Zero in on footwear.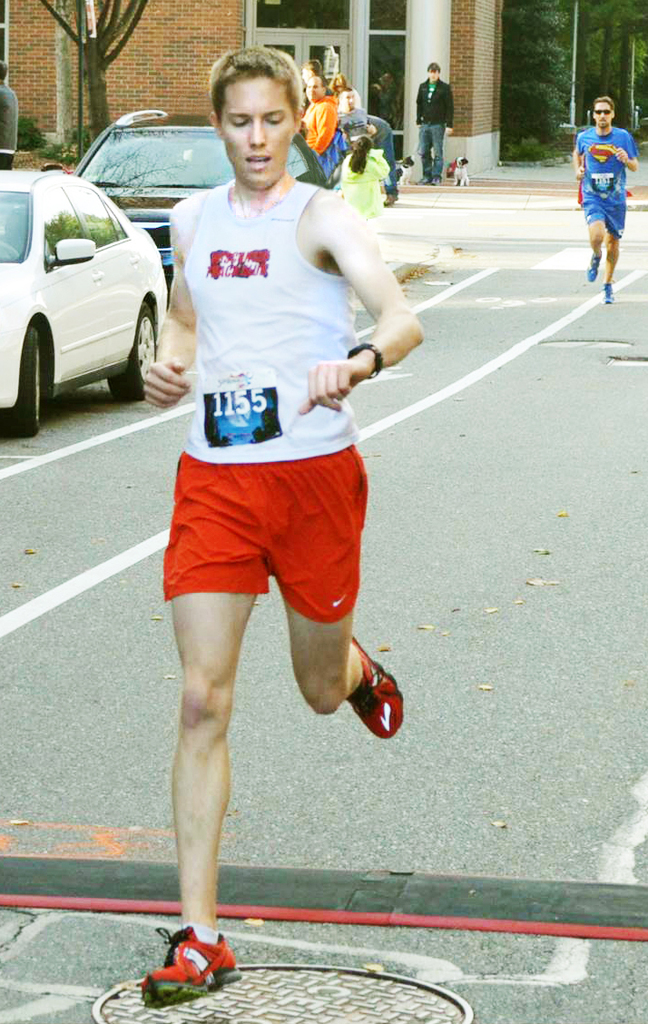
Zeroed in: Rect(602, 281, 608, 301).
